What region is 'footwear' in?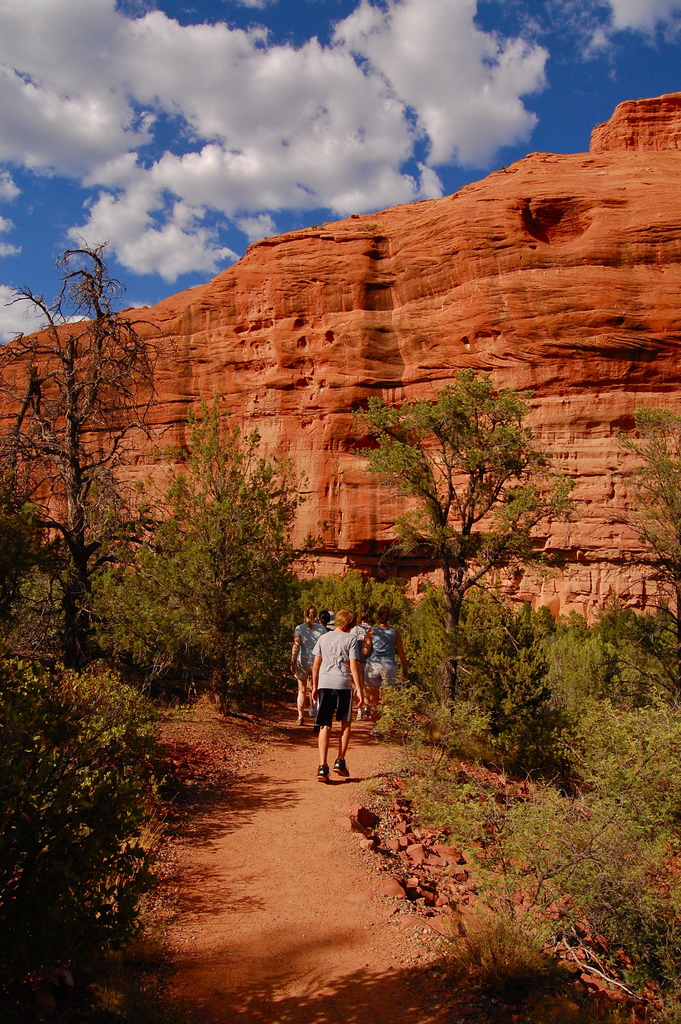
313,762,329,790.
